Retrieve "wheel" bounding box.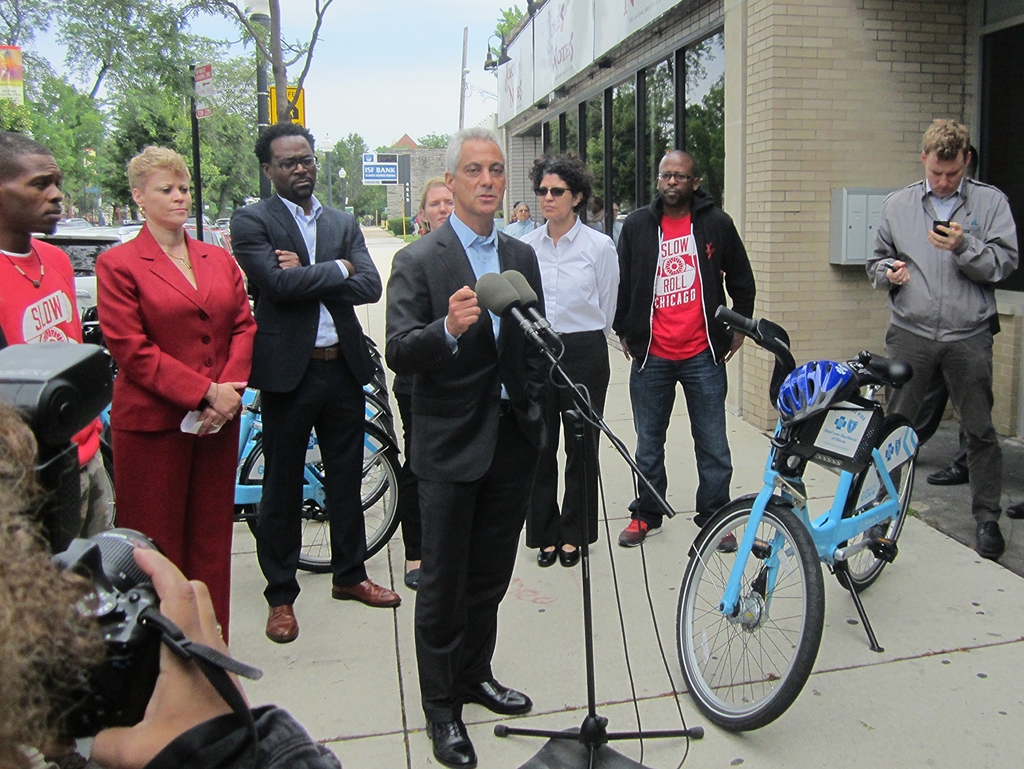
Bounding box: rect(346, 376, 388, 476).
